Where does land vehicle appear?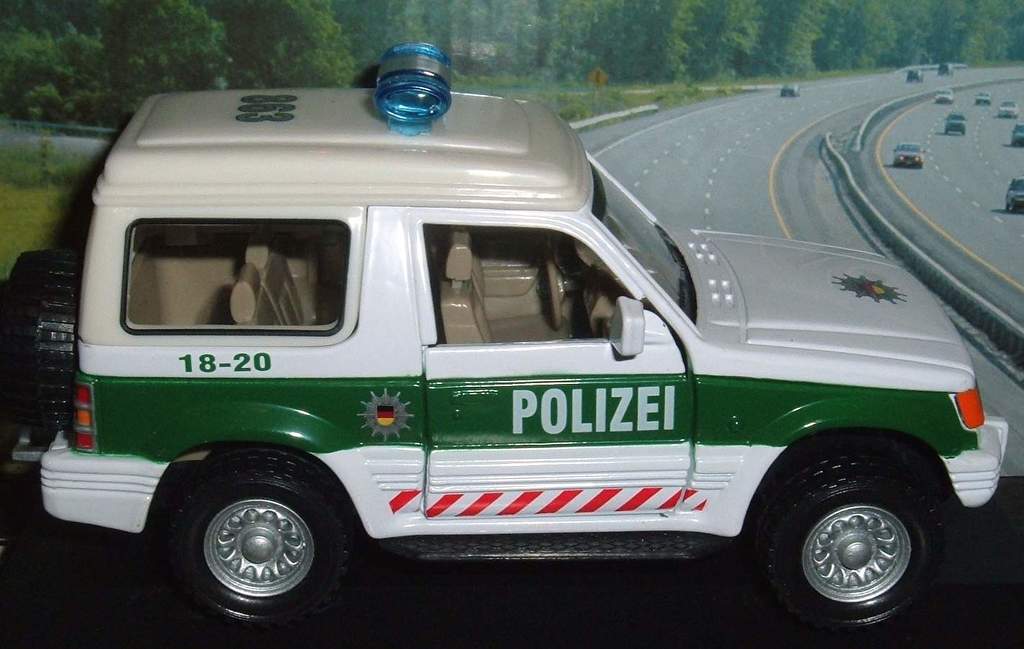
Appears at <region>889, 138, 926, 174</region>.
